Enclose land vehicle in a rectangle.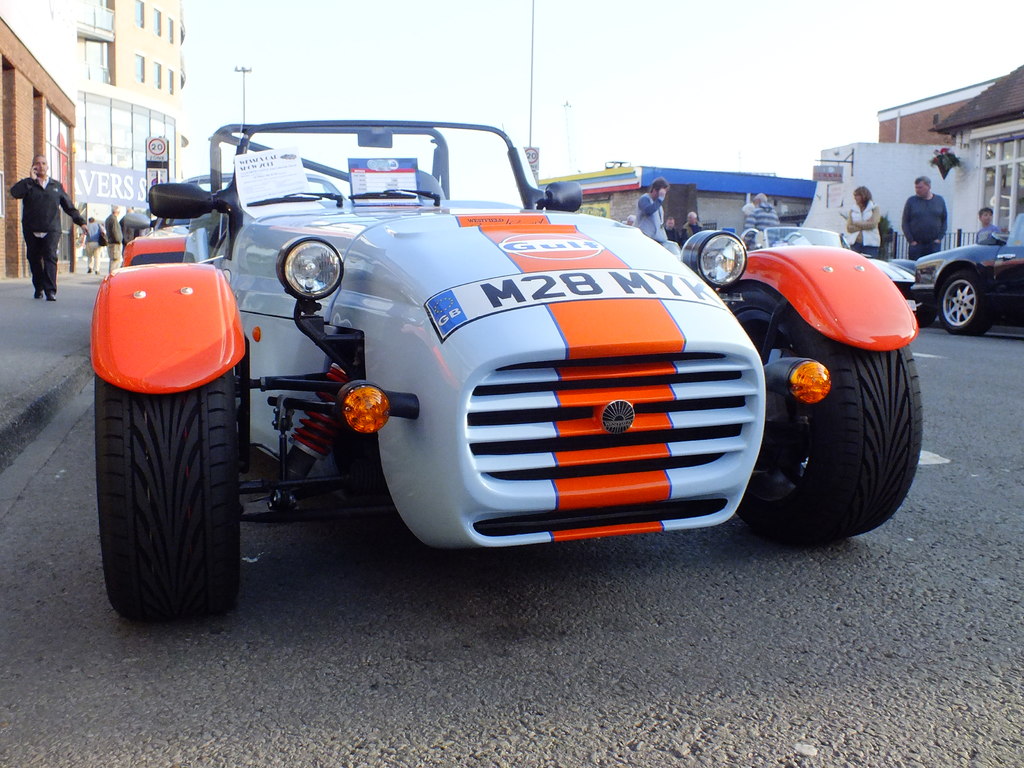
{"left": 91, "top": 120, "right": 927, "bottom": 626}.
